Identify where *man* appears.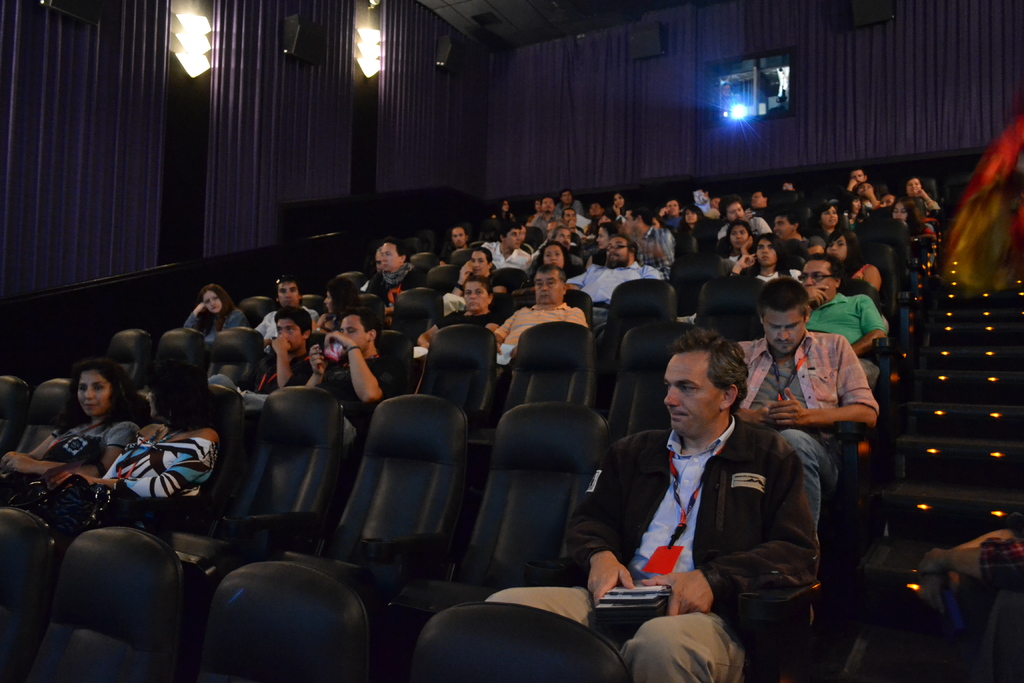
Appears at x1=841 y1=168 x2=887 y2=200.
